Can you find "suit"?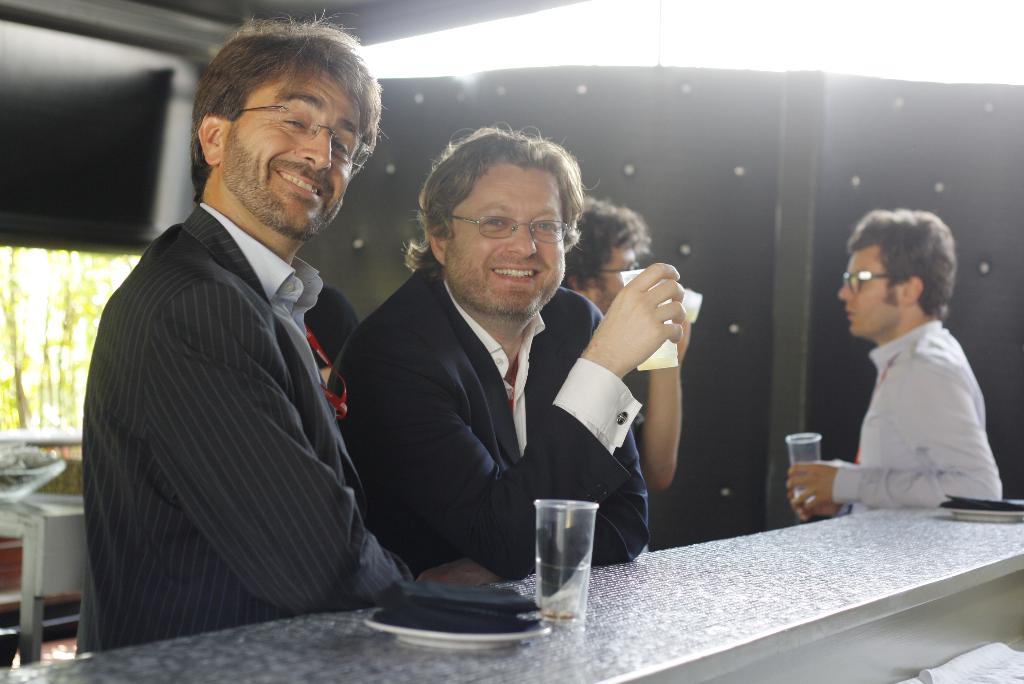
Yes, bounding box: region(334, 135, 652, 626).
